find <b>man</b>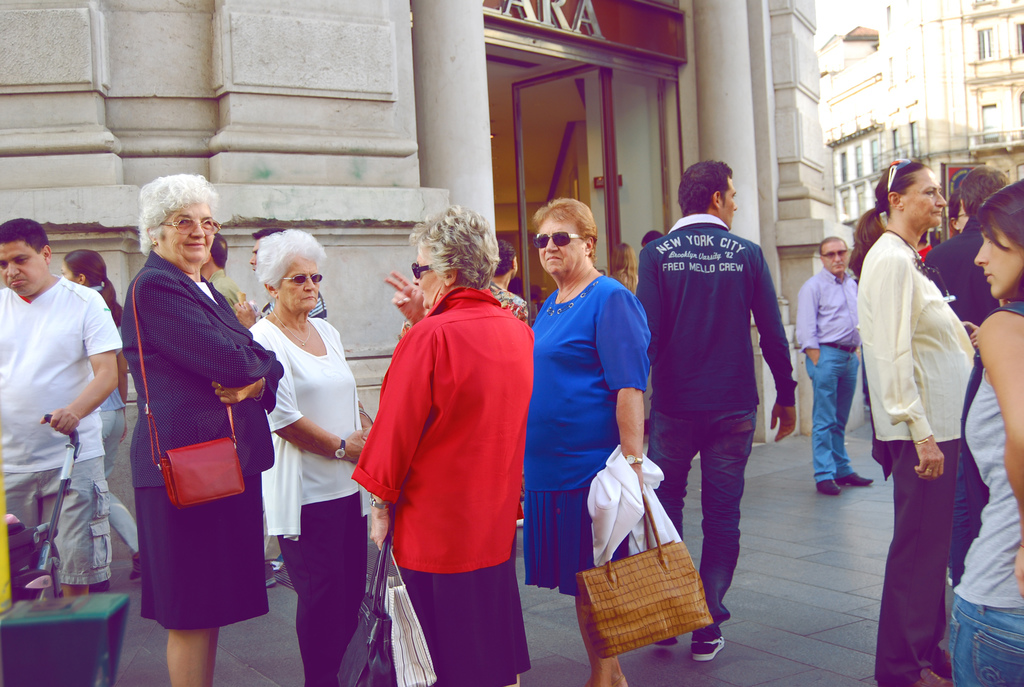
bbox=[196, 237, 230, 278]
